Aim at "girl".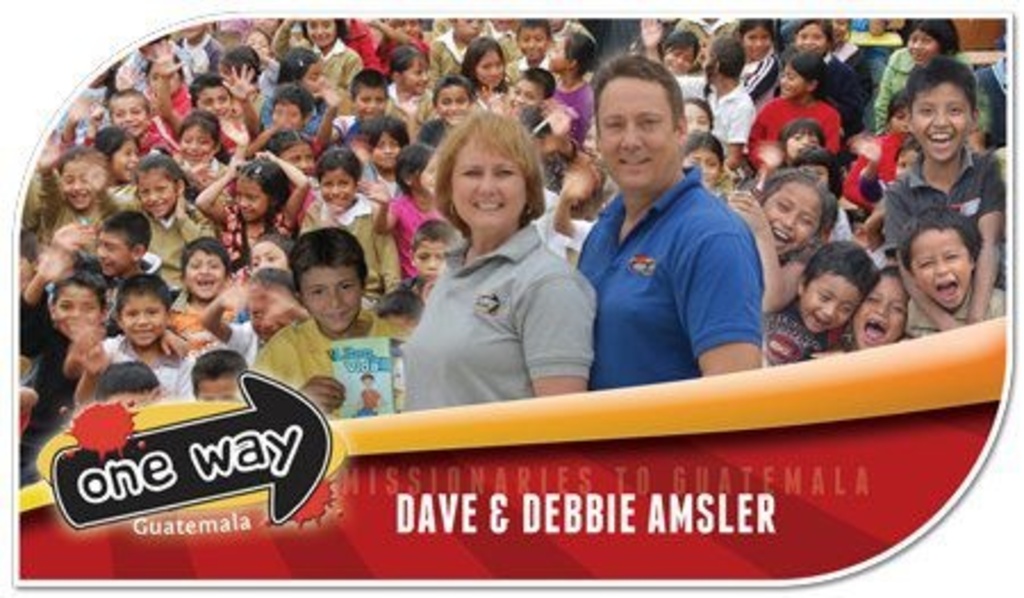
Aimed at bbox=(143, 52, 191, 130).
